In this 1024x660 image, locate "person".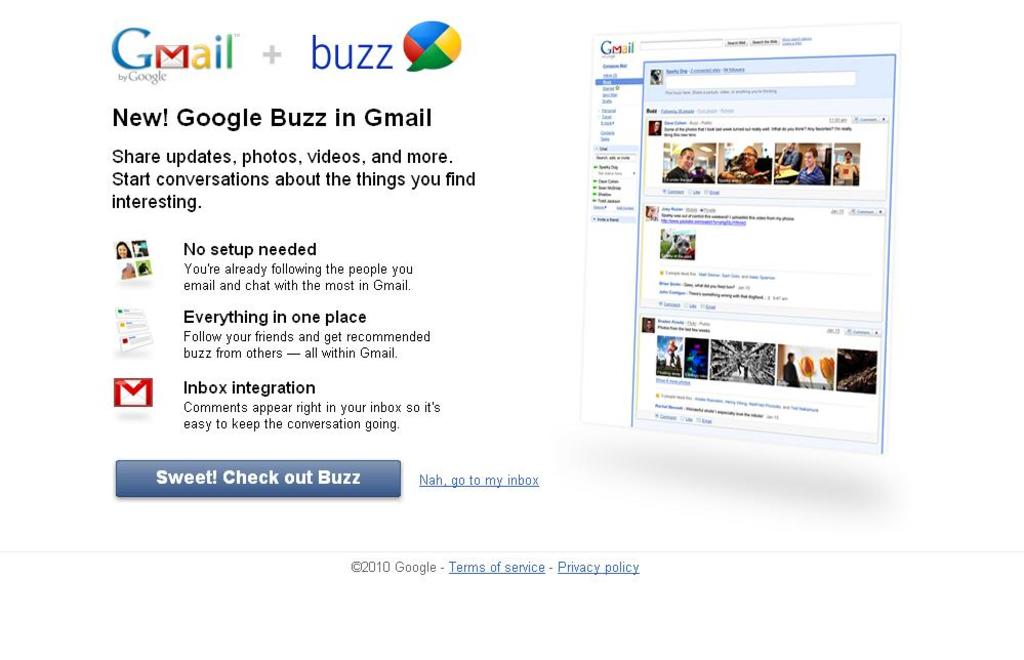
Bounding box: bbox=(650, 121, 662, 133).
